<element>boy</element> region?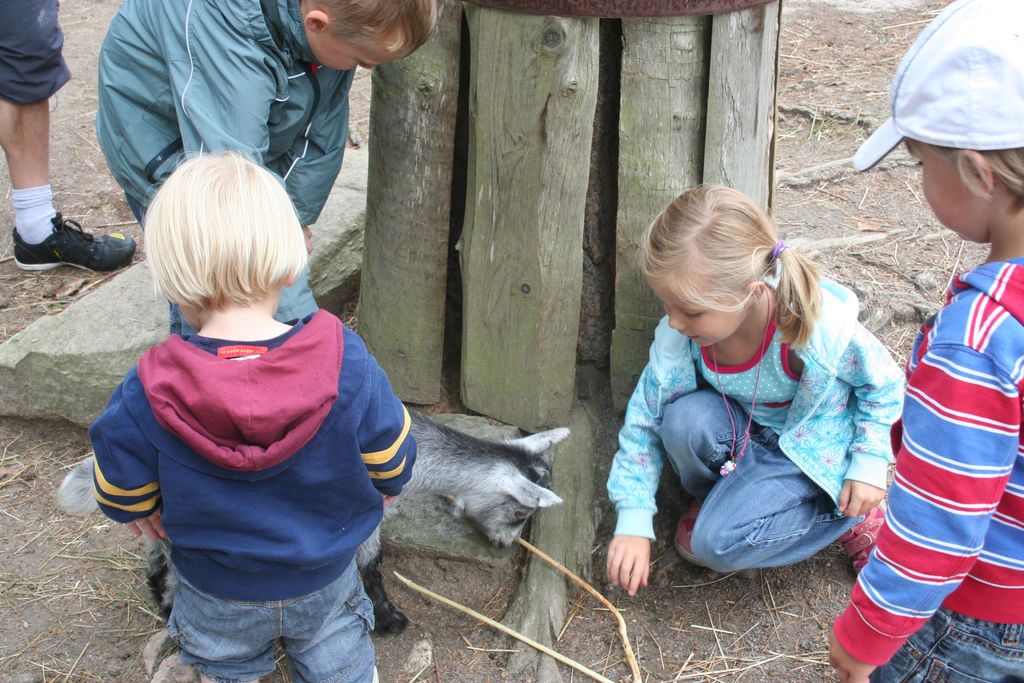
[92, 0, 442, 345]
